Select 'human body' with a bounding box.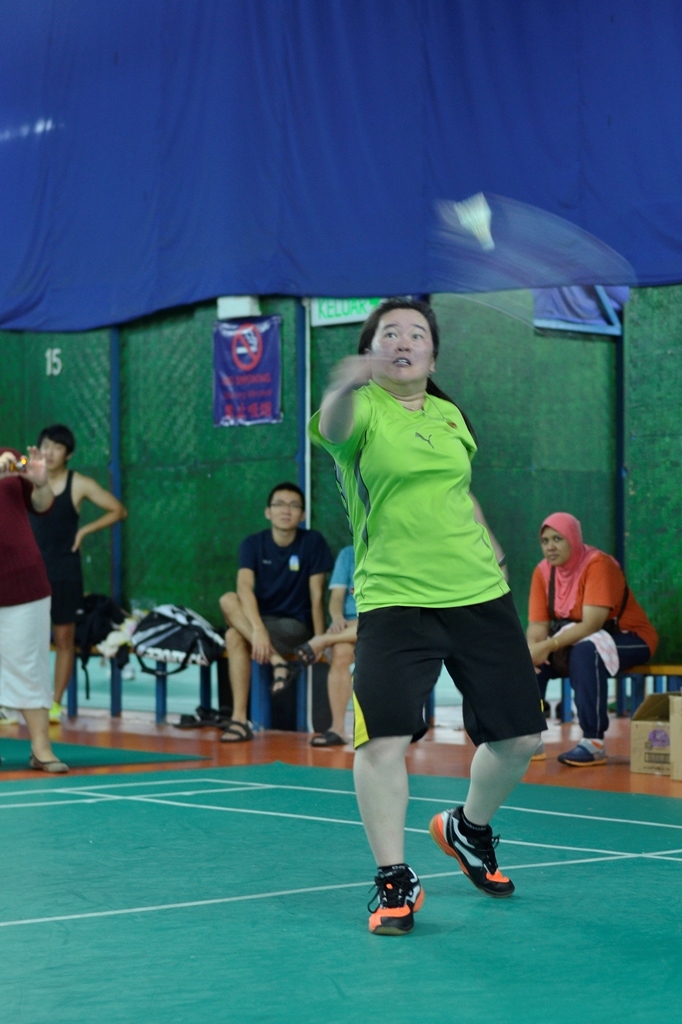
[0,474,58,774].
